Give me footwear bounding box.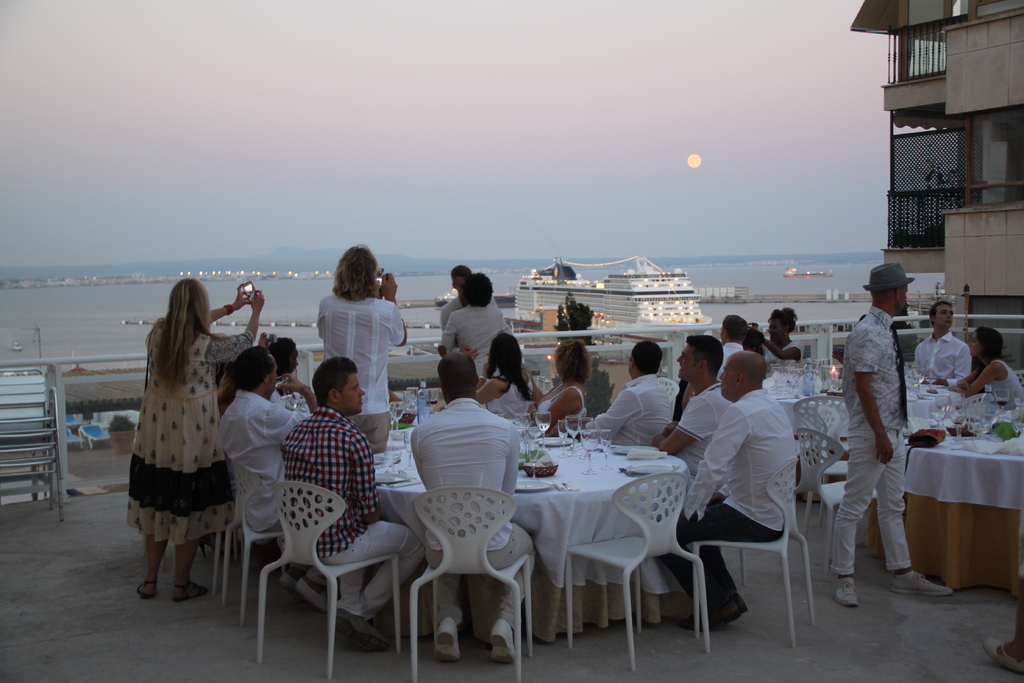
box=[682, 606, 740, 630].
